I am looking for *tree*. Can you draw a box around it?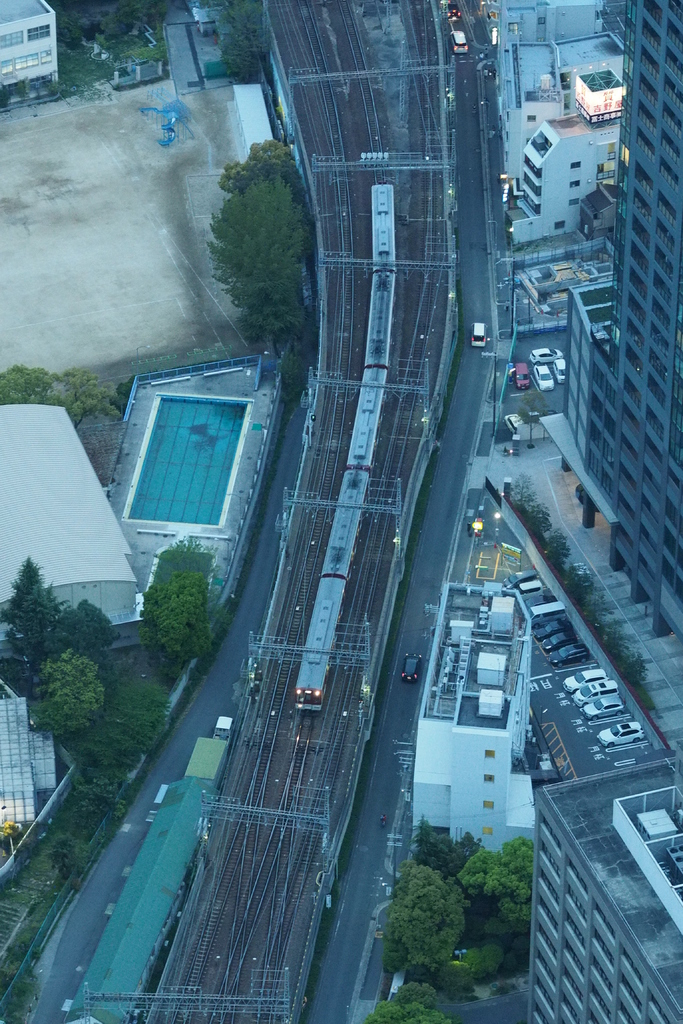
Sure, the bounding box is 204 175 311 378.
